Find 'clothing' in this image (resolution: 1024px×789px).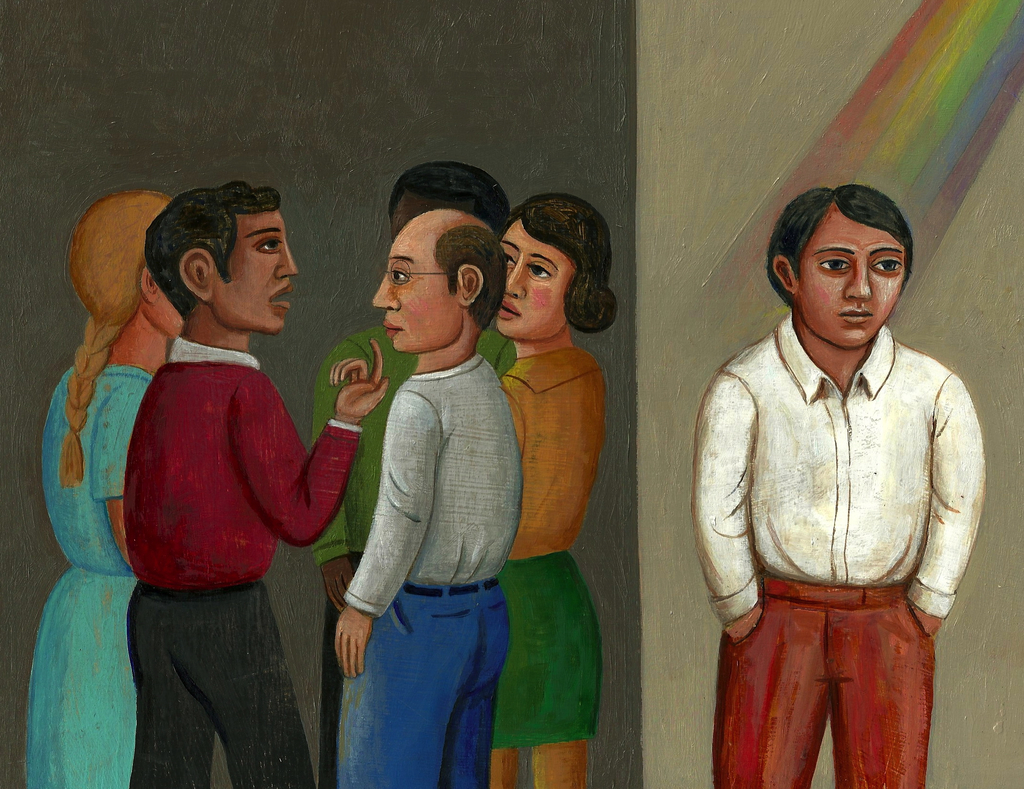
127, 336, 361, 788.
